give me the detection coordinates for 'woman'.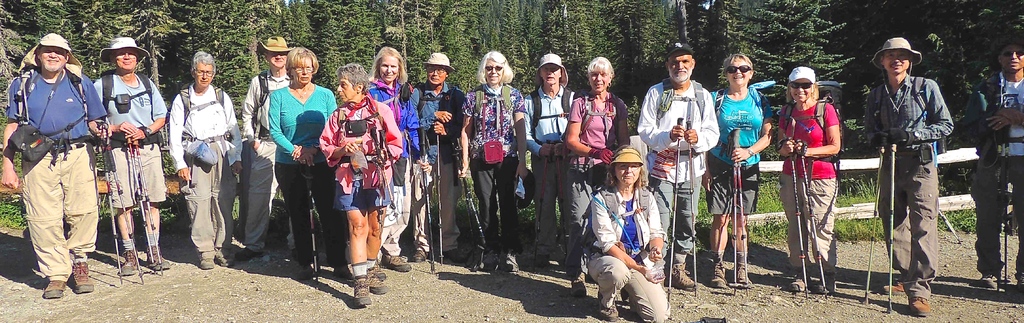
select_region(268, 42, 338, 279).
